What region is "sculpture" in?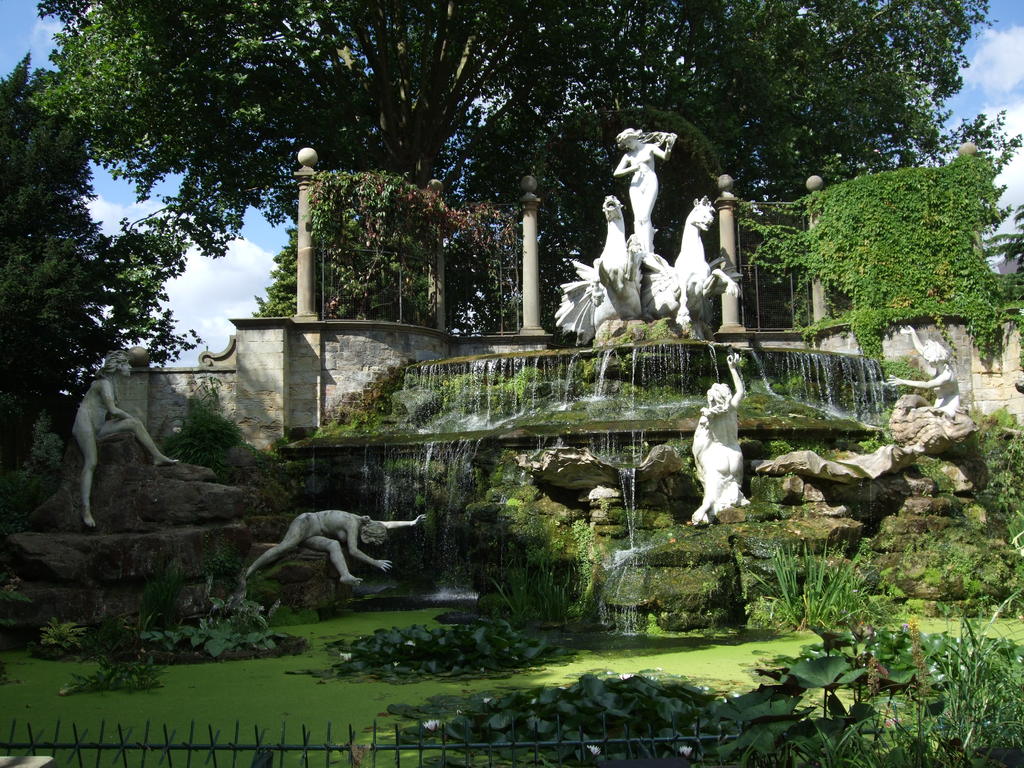
bbox=[669, 198, 708, 359].
